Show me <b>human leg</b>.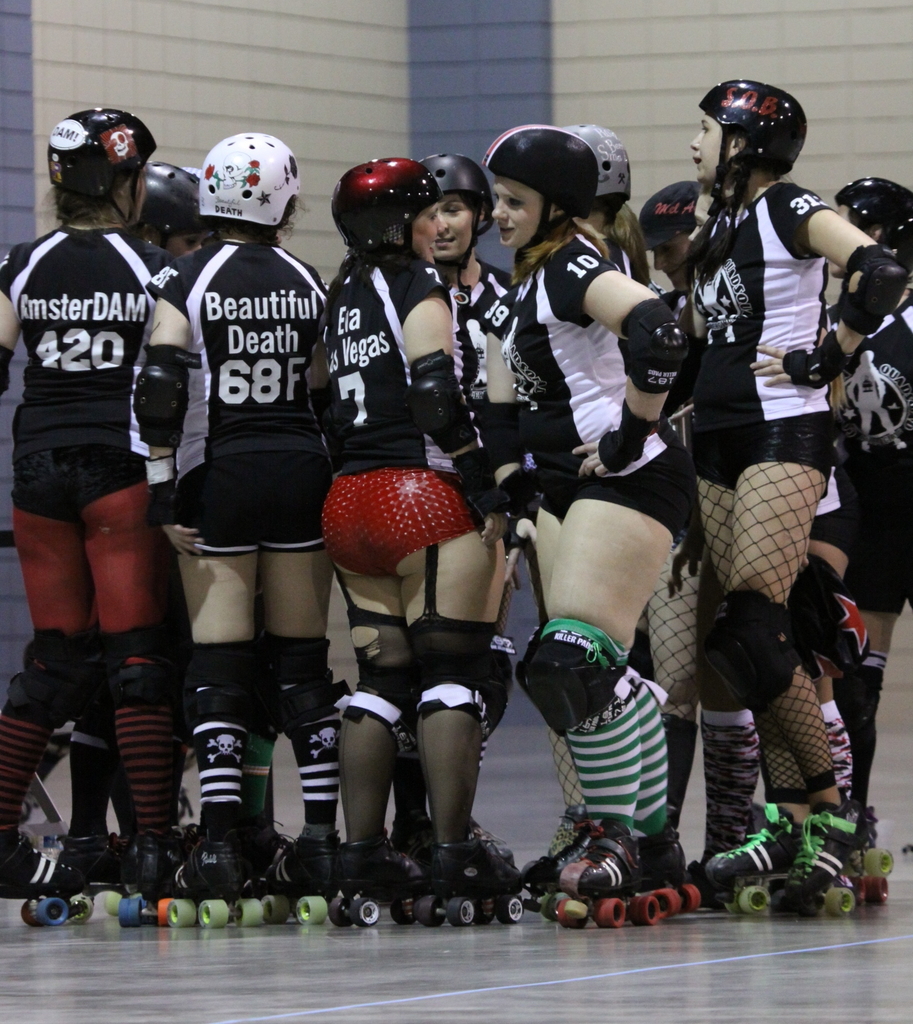
<b>human leg</b> is here: <bbox>702, 449, 825, 908</bbox>.
